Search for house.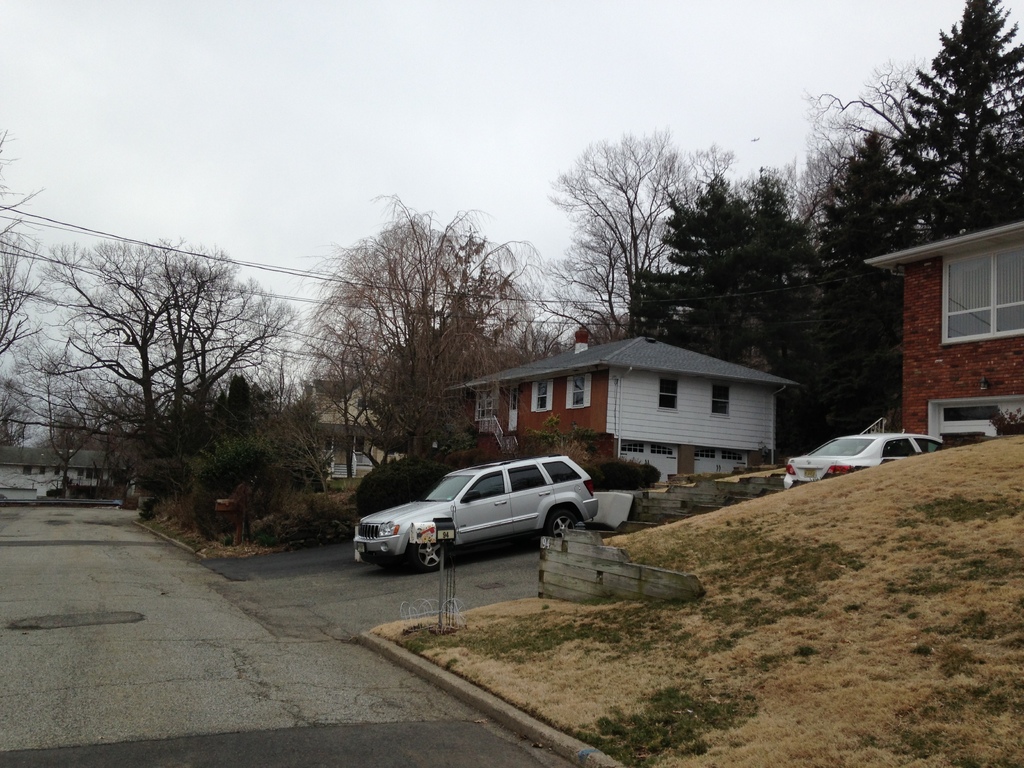
Found at bbox=[479, 323, 803, 490].
